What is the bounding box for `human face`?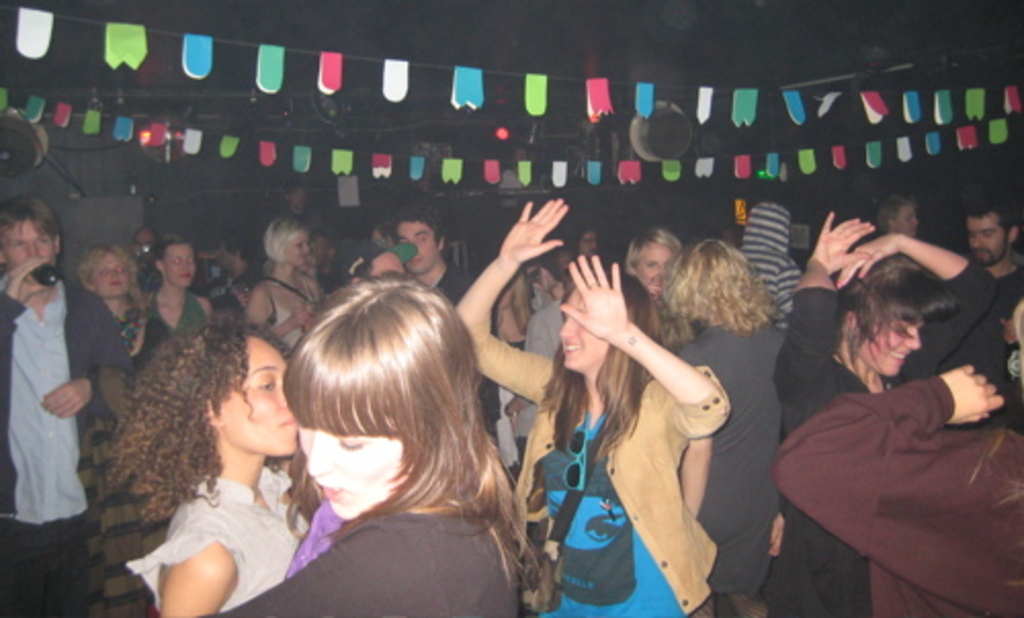
bbox=(973, 221, 1006, 266).
